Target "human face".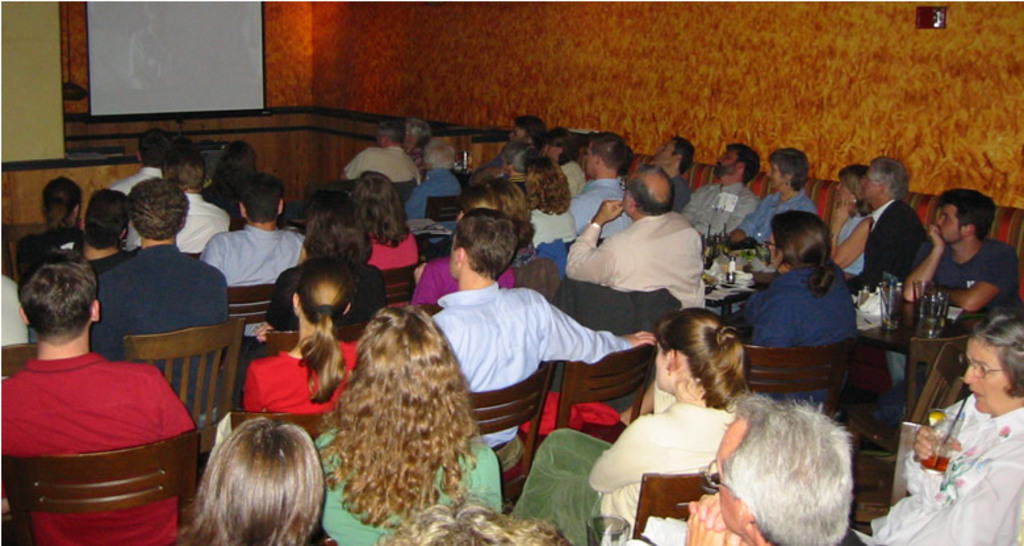
Target region: <region>653, 343, 668, 389</region>.
